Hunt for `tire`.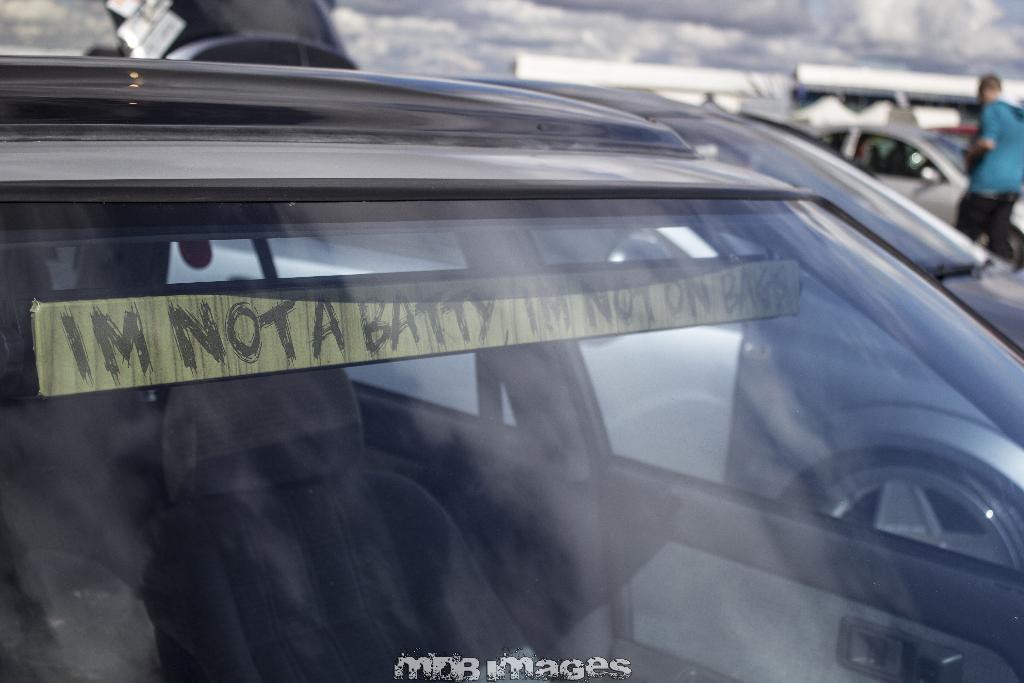
Hunted down at (799,454,1023,573).
